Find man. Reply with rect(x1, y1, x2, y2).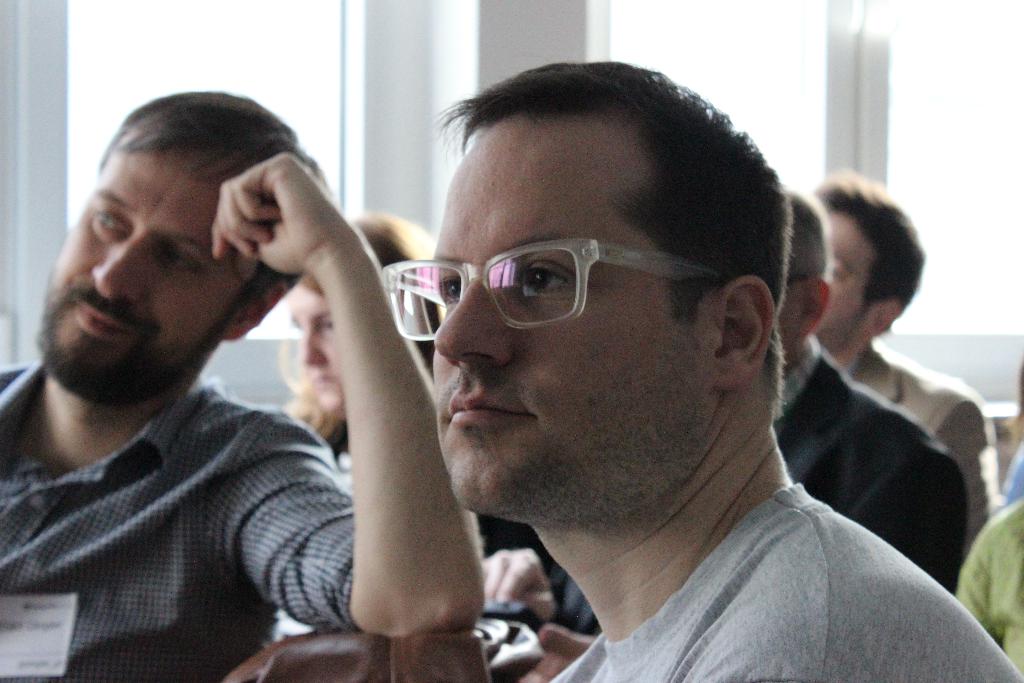
rect(6, 63, 572, 680).
